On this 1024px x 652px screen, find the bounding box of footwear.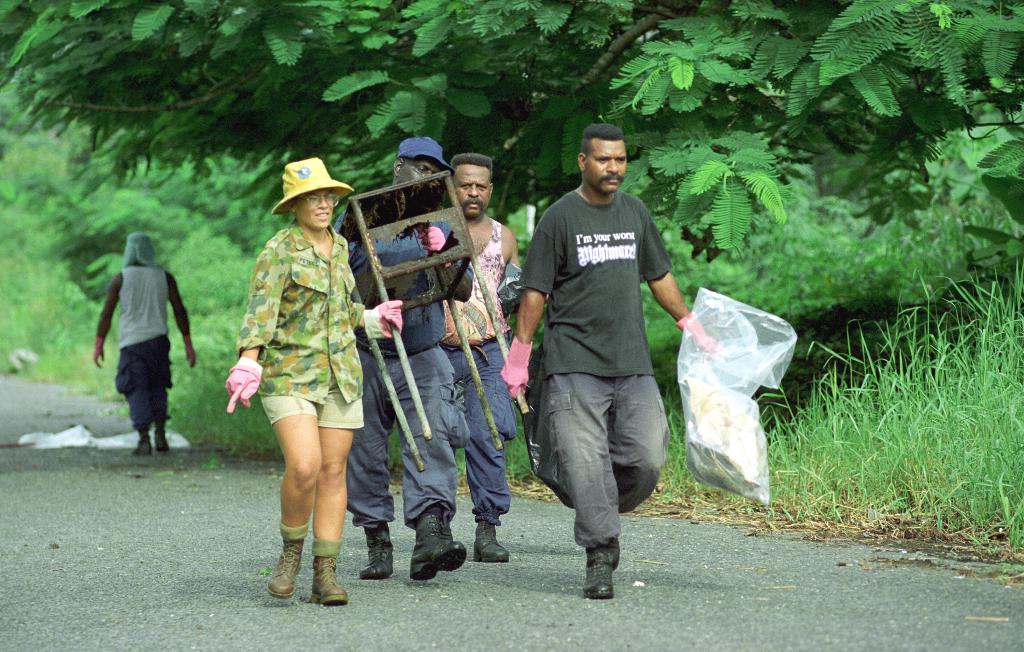
Bounding box: box=[474, 518, 510, 565].
